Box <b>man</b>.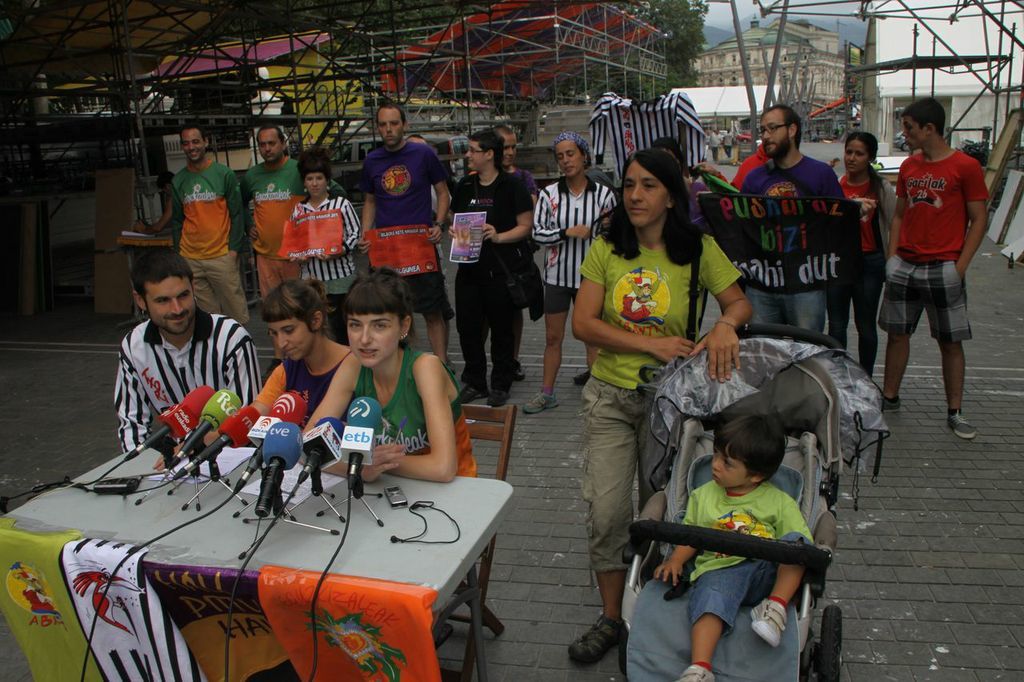
743, 104, 872, 335.
